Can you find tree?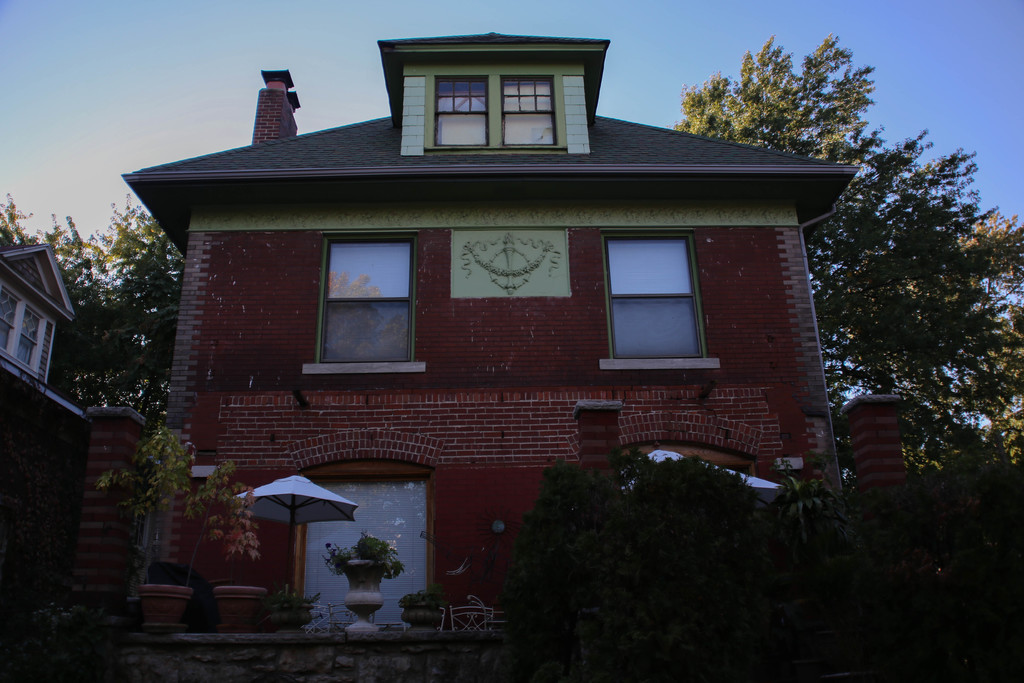
Yes, bounding box: <bbox>813, 101, 1007, 509</bbox>.
